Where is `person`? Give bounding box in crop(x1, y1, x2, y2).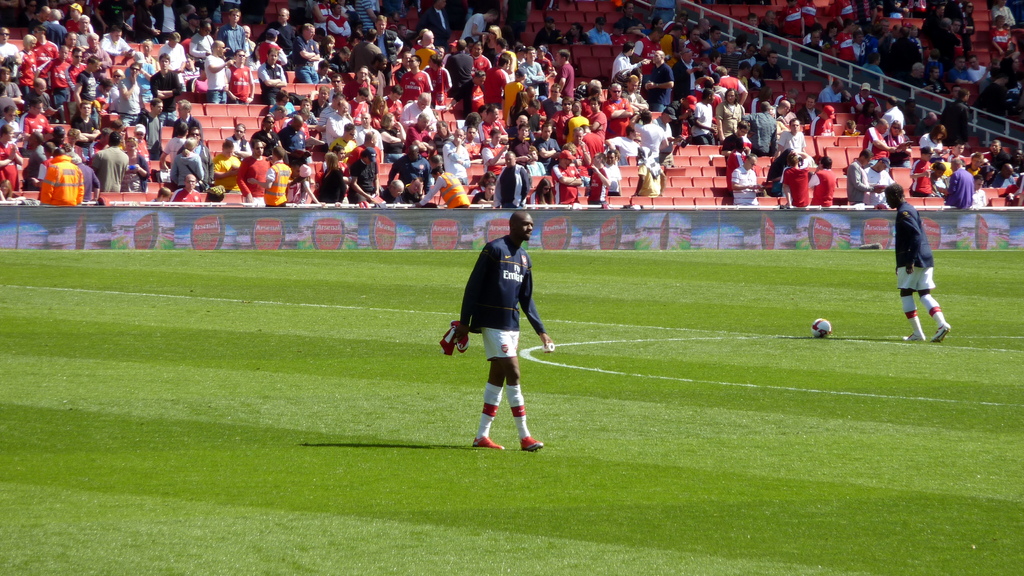
crop(767, 147, 796, 196).
